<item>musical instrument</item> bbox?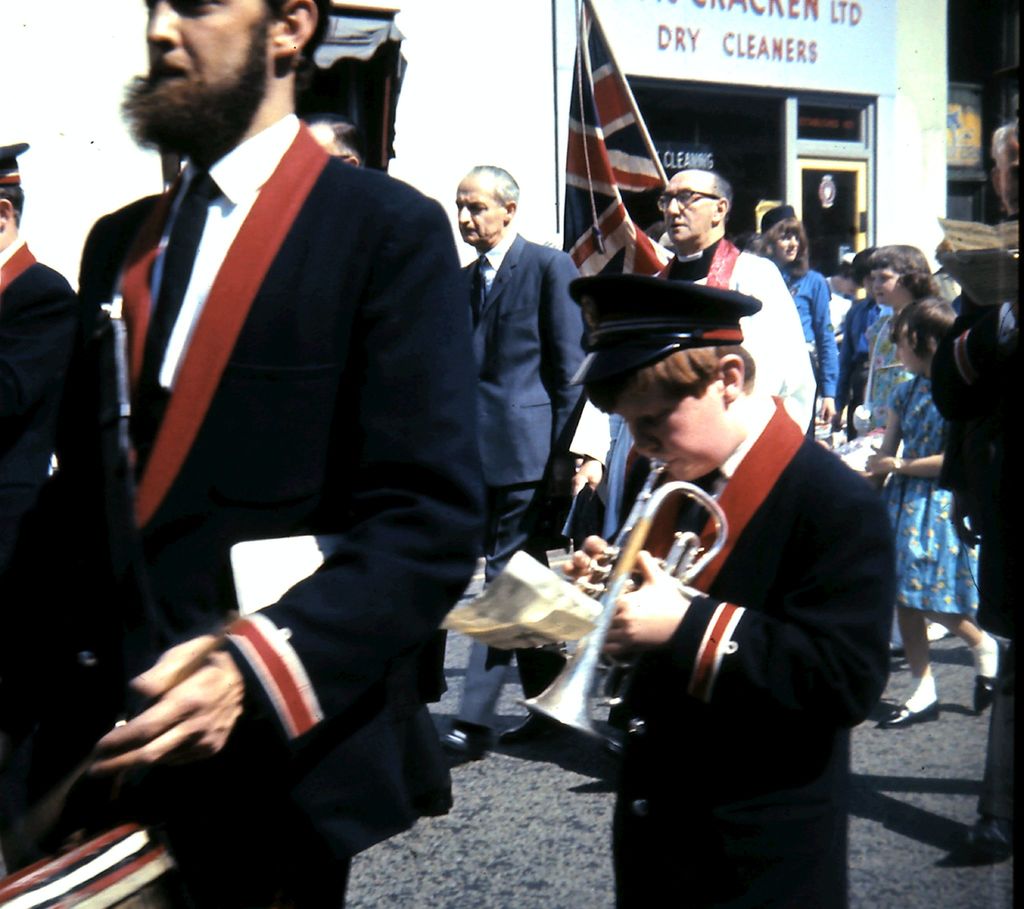
[left=533, top=444, right=737, bottom=750]
